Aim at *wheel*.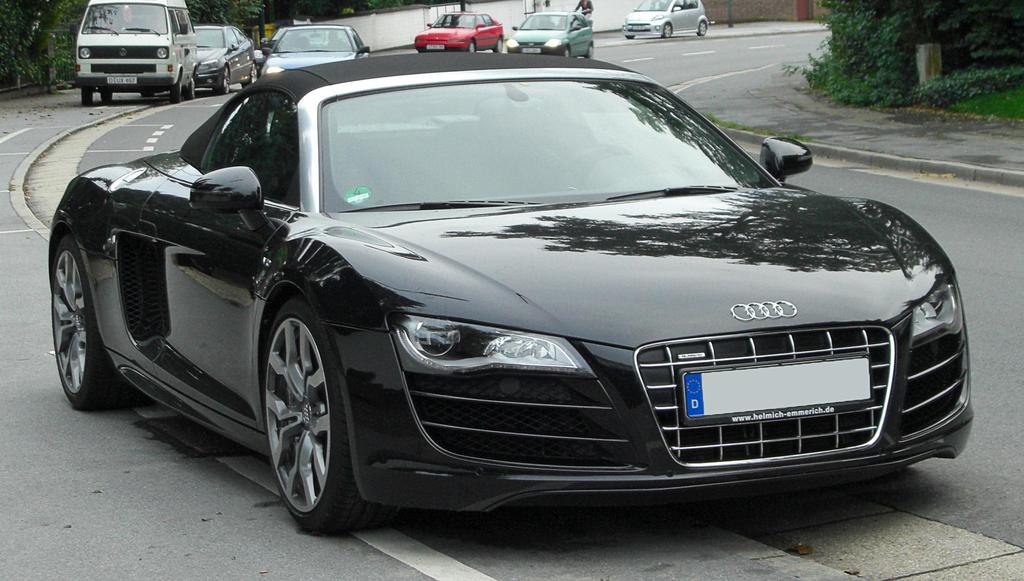
Aimed at Rect(80, 85, 95, 108).
